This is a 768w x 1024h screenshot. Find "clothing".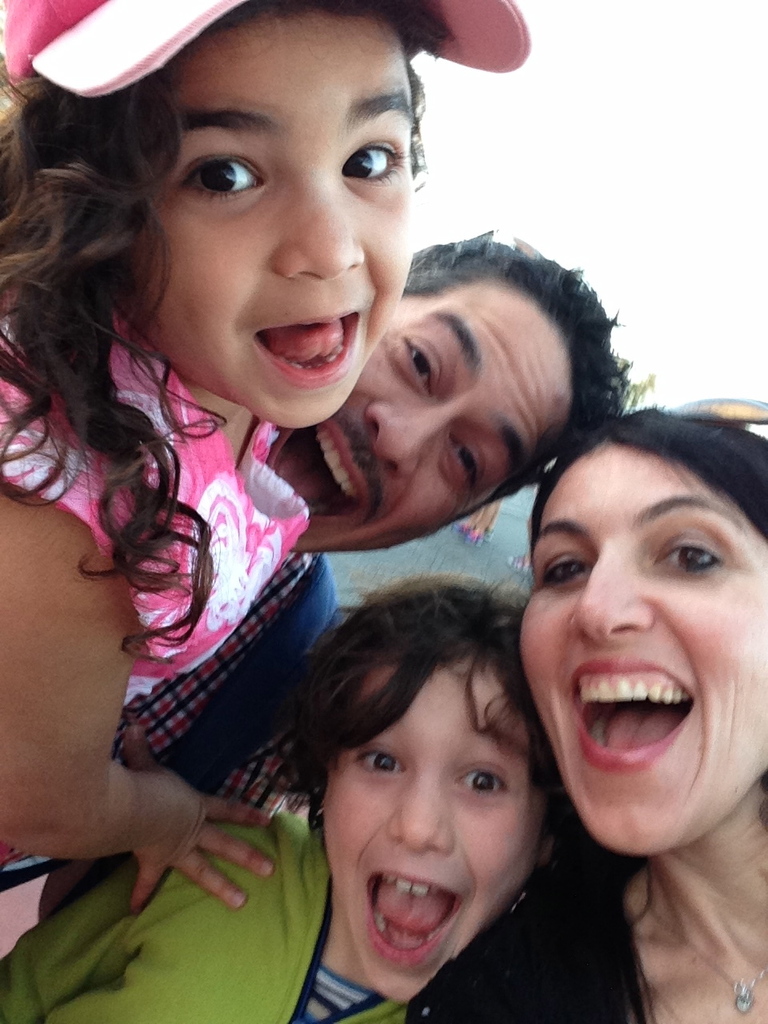
Bounding box: crop(122, 422, 347, 832).
